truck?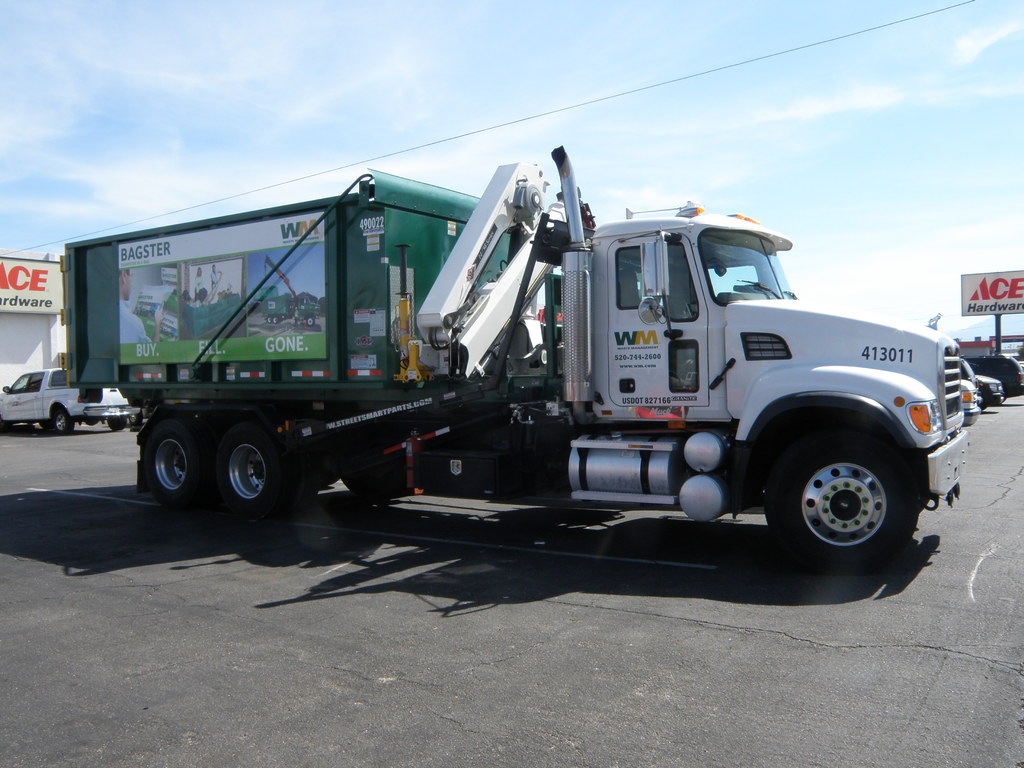
(left=0, top=364, right=144, bottom=438)
